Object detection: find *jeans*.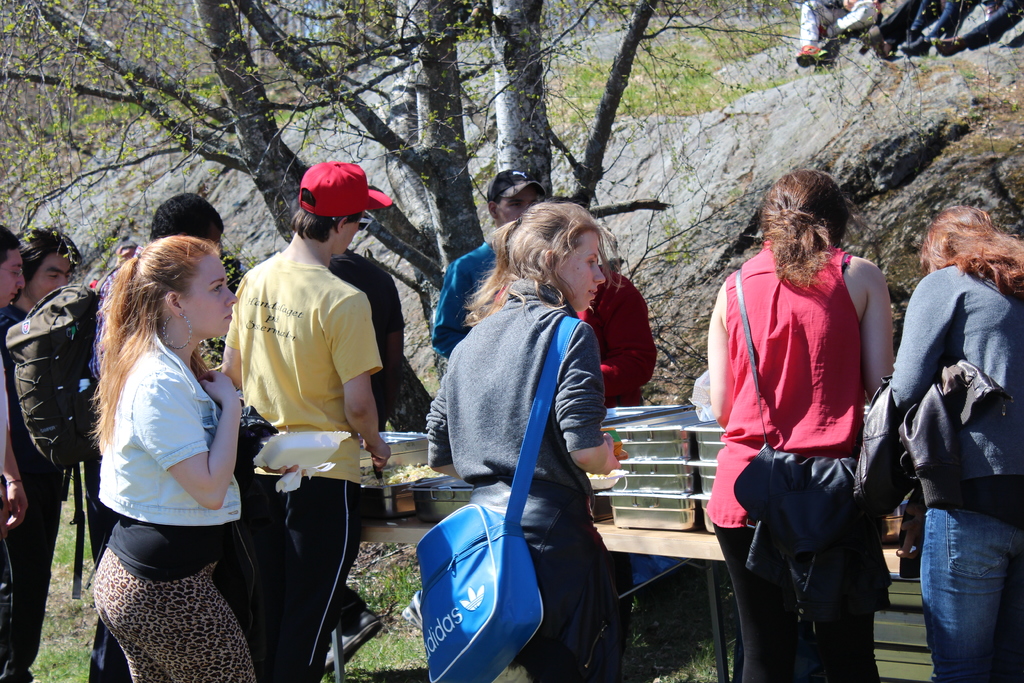
x1=83 y1=548 x2=254 y2=679.
